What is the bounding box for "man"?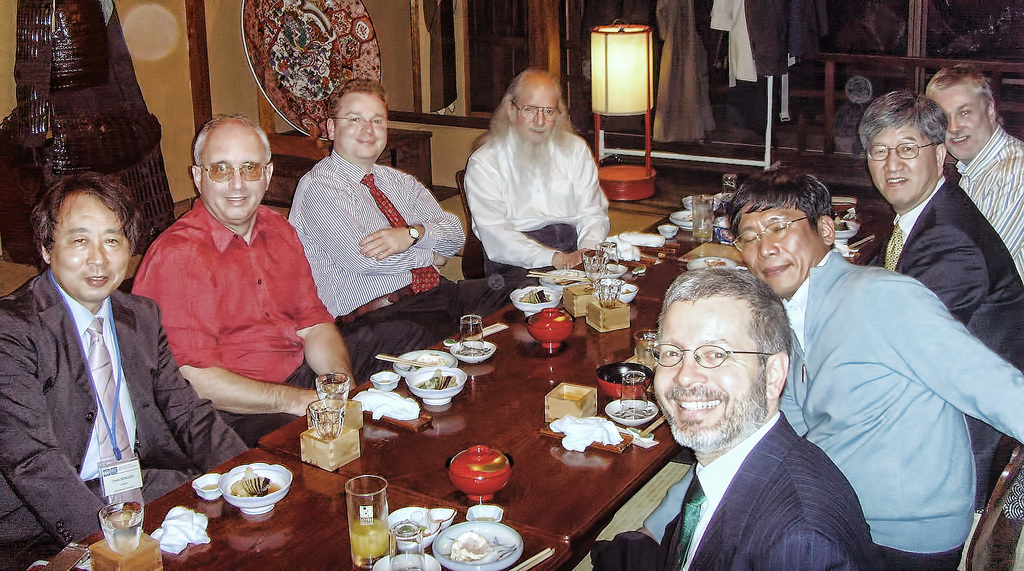
left=717, top=170, right=1023, bottom=570.
